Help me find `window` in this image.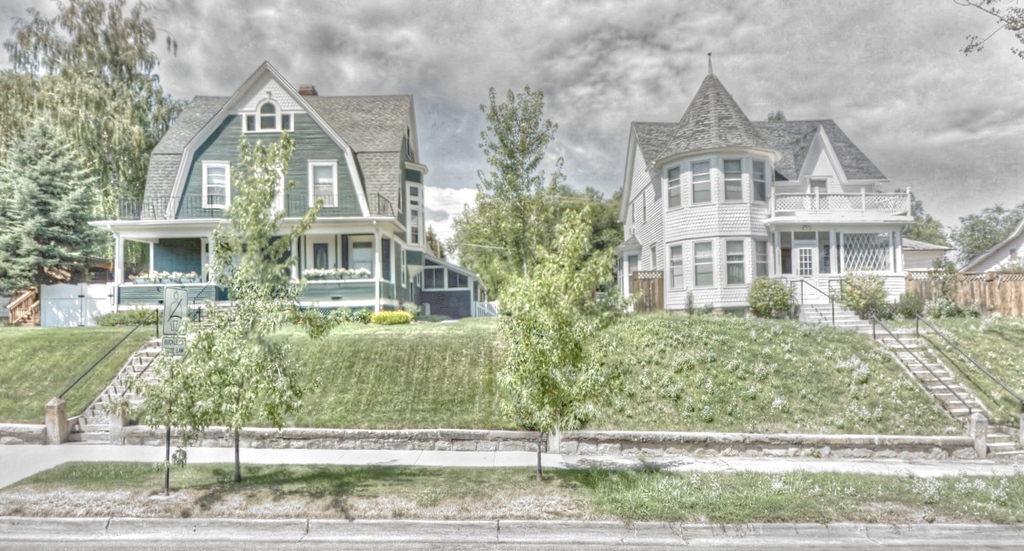
Found it: locate(669, 247, 689, 288).
